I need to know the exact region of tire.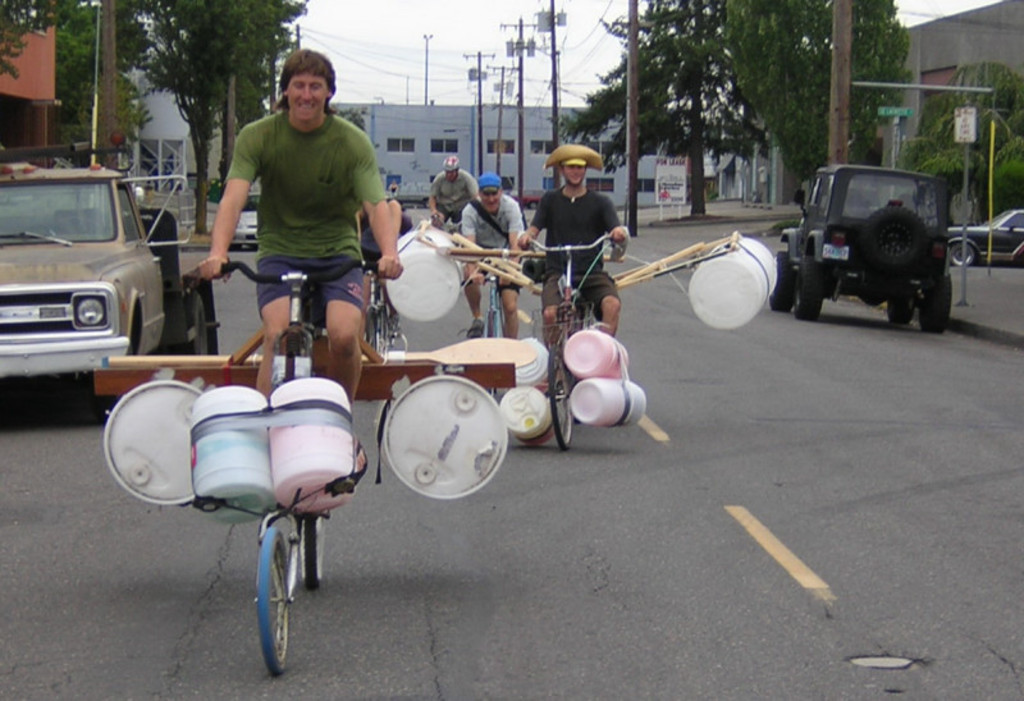
Region: x1=370, y1=306, x2=388, y2=356.
